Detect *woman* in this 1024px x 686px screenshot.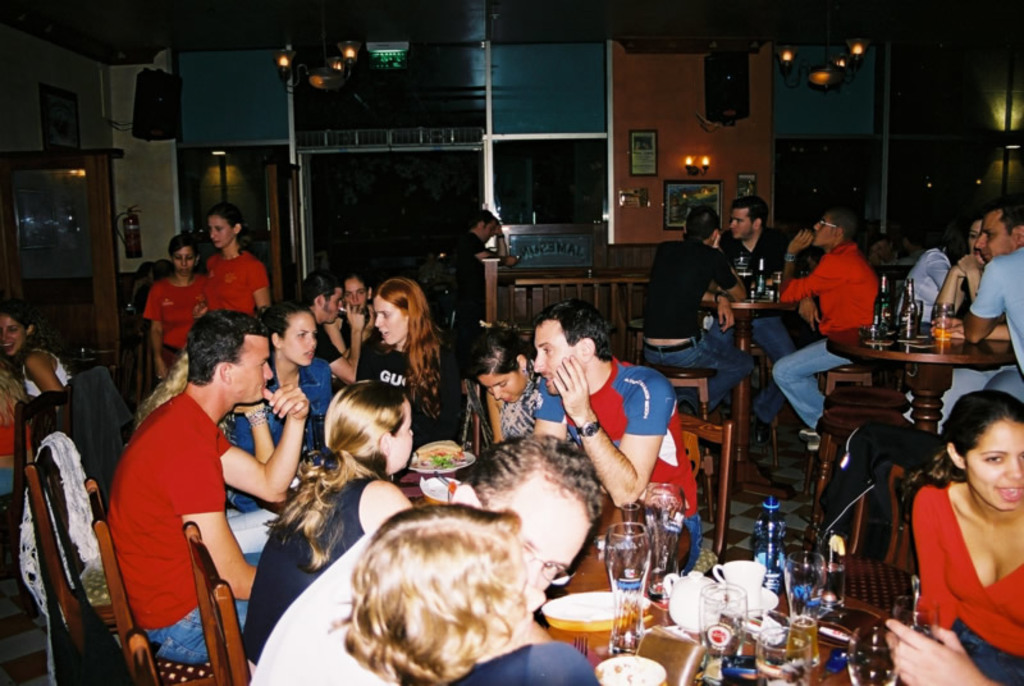
Detection: Rect(142, 234, 206, 376).
